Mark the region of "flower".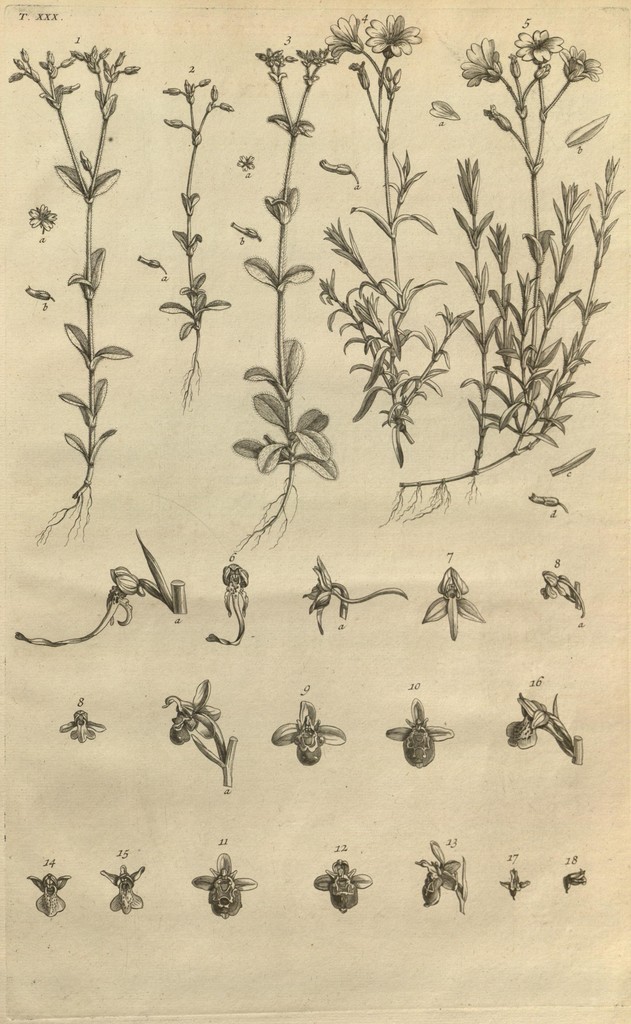
Region: rect(58, 708, 109, 743).
